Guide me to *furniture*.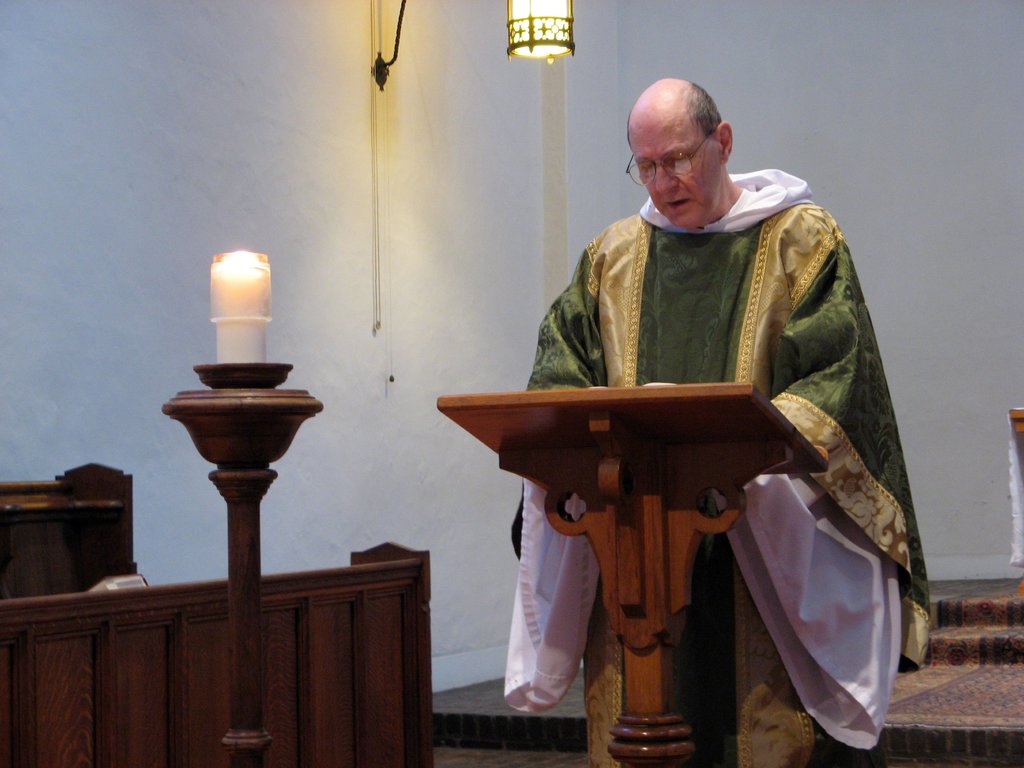
Guidance: (0,458,431,767).
